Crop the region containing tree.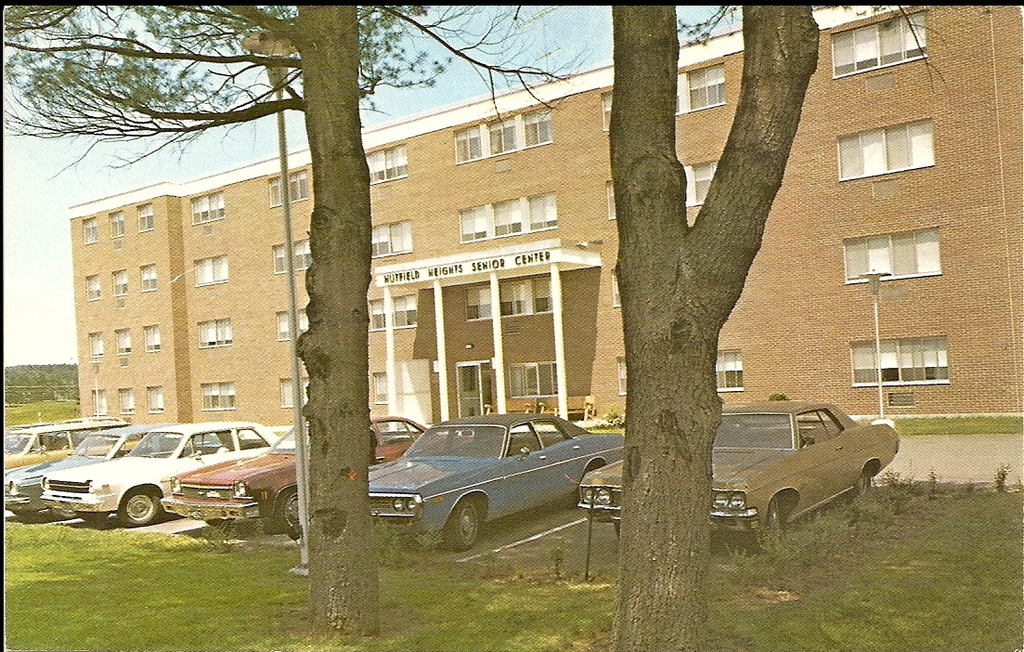
Crop region: bbox=[600, 1, 960, 647].
